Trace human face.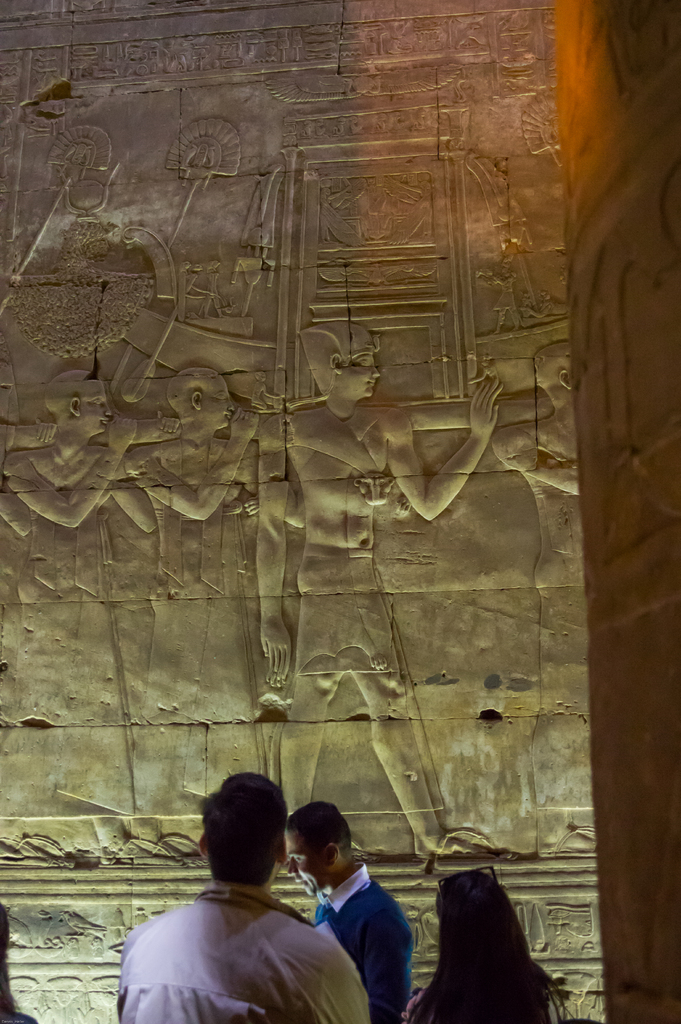
Traced to pyautogui.locateOnScreen(341, 353, 385, 405).
